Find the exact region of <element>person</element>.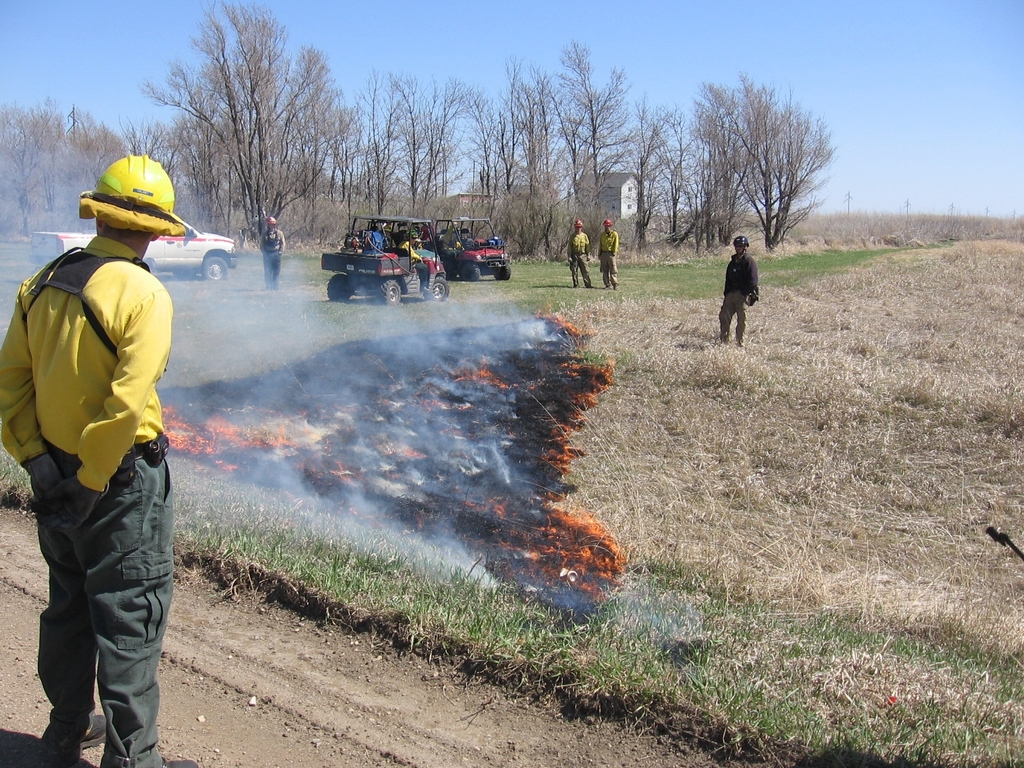
Exact region: locate(17, 147, 198, 738).
